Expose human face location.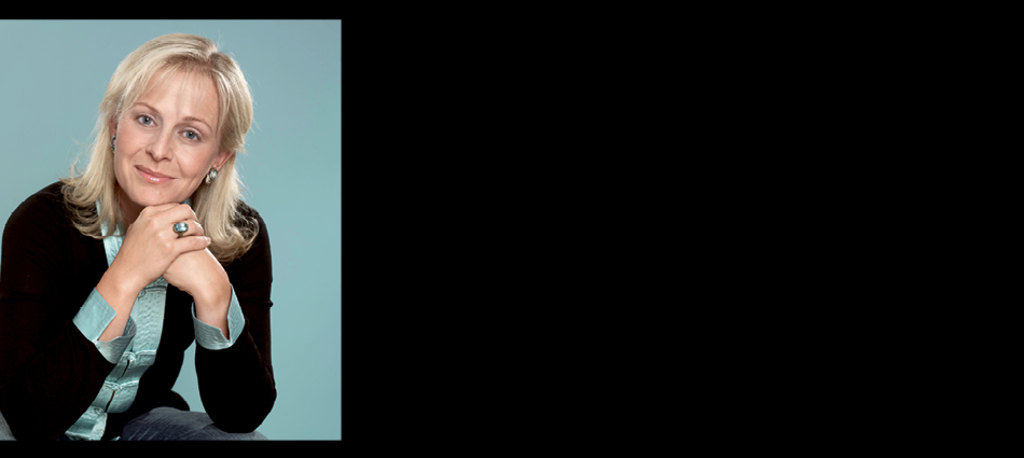
Exposed at box=[114, 65, 225, 207].
